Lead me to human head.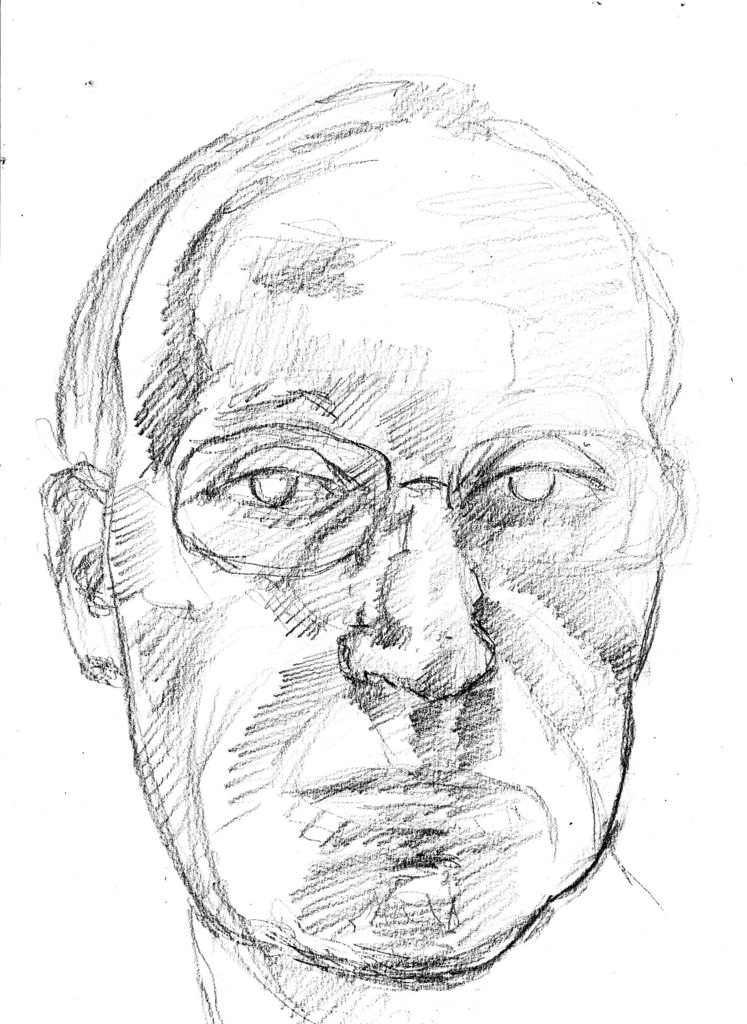
Lead to 35,68,691,975.
